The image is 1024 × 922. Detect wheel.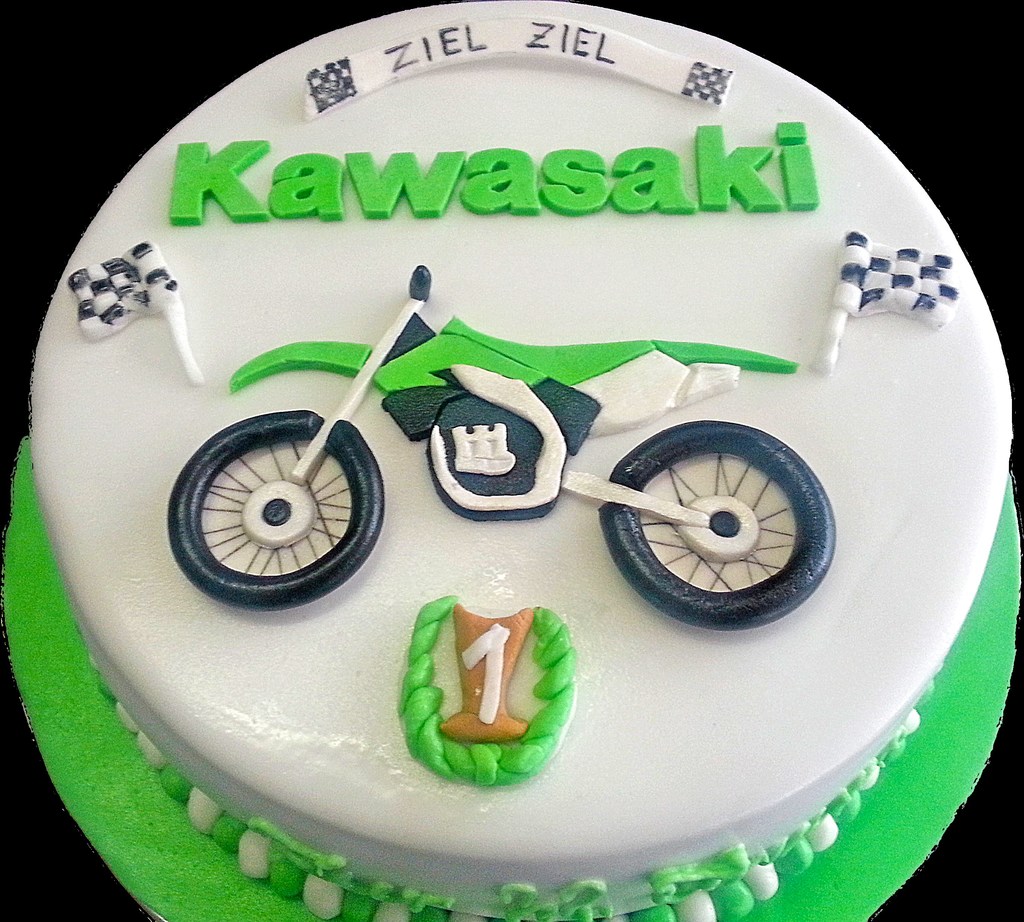
Detection: region(162, 408, 387, 609).
